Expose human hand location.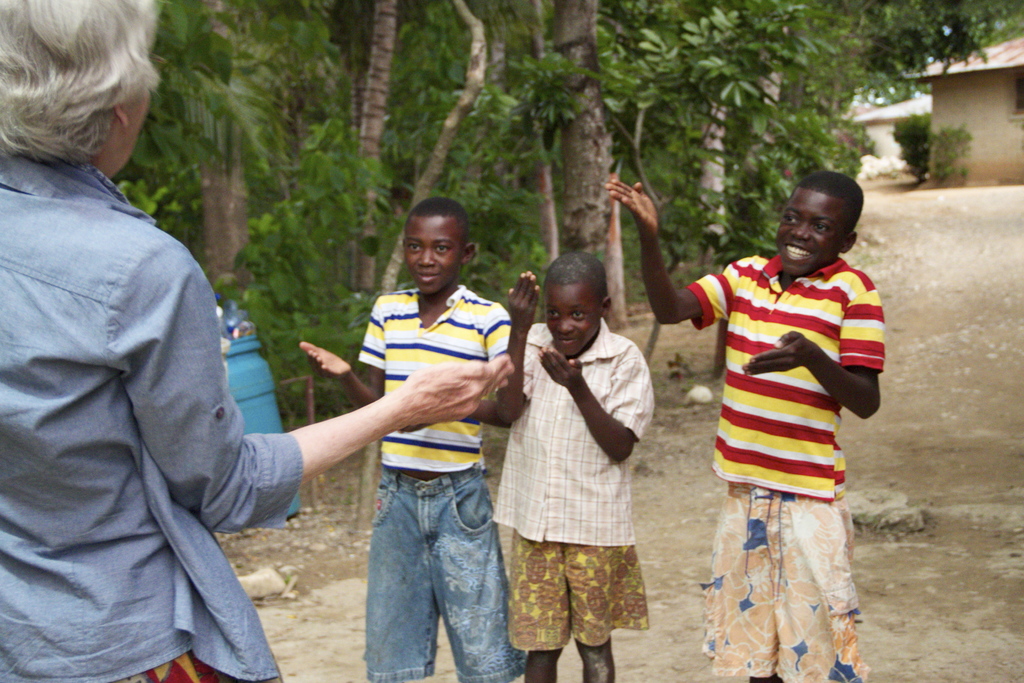
Exposed at select_region(536, 344, 584, 391).
